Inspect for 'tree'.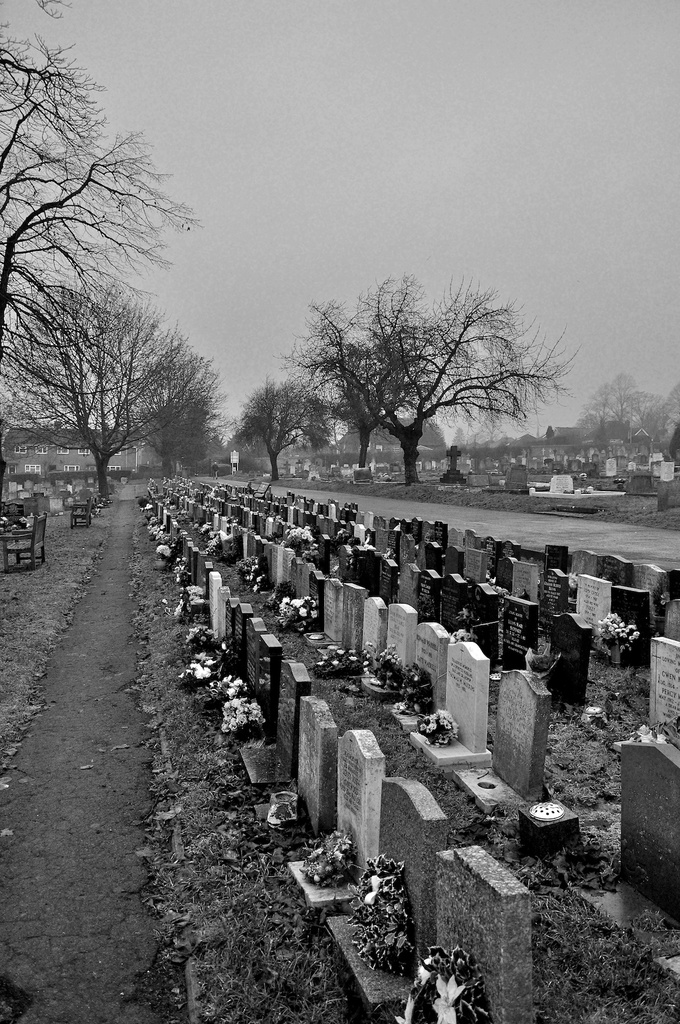
Inspection: <bbox>283, 267, 577, 493</bbox>.
